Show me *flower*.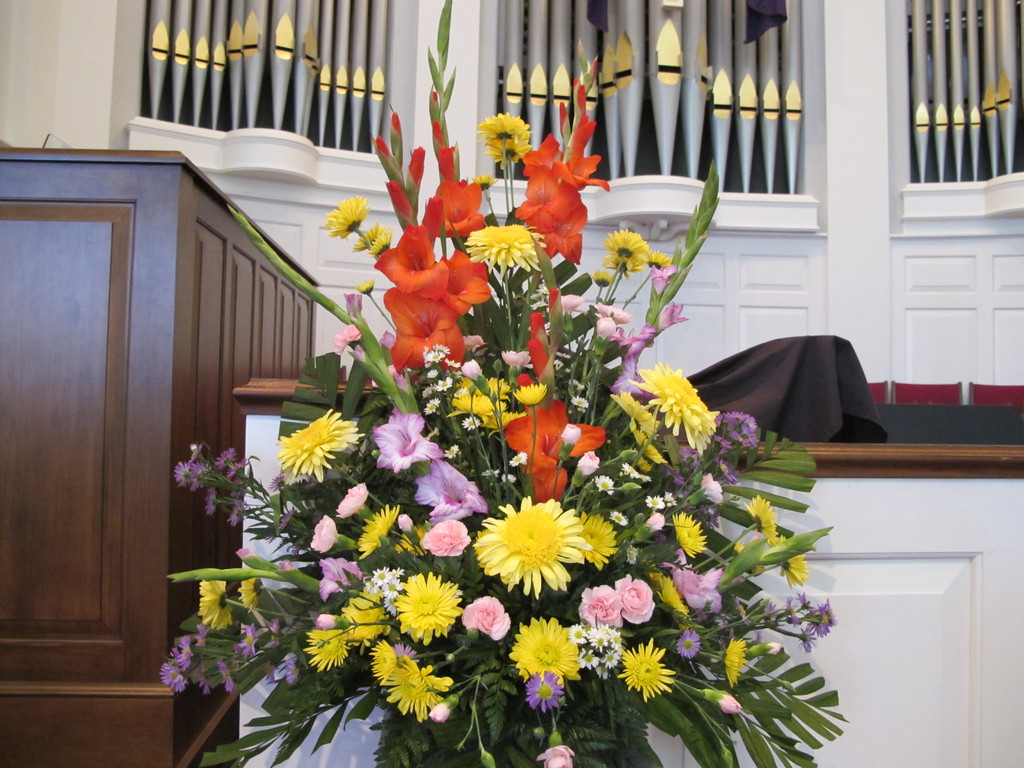
*flower* is here: x1=656 y1=562 x2=719 y2=613.
